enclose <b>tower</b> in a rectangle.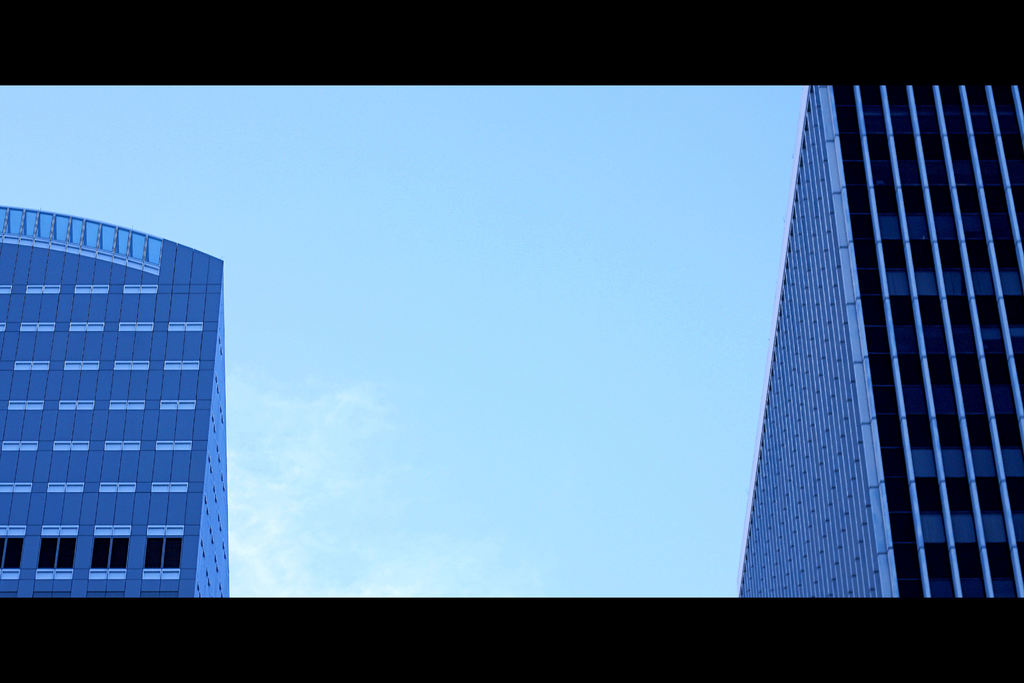
[738, 83, 1023, 600].
